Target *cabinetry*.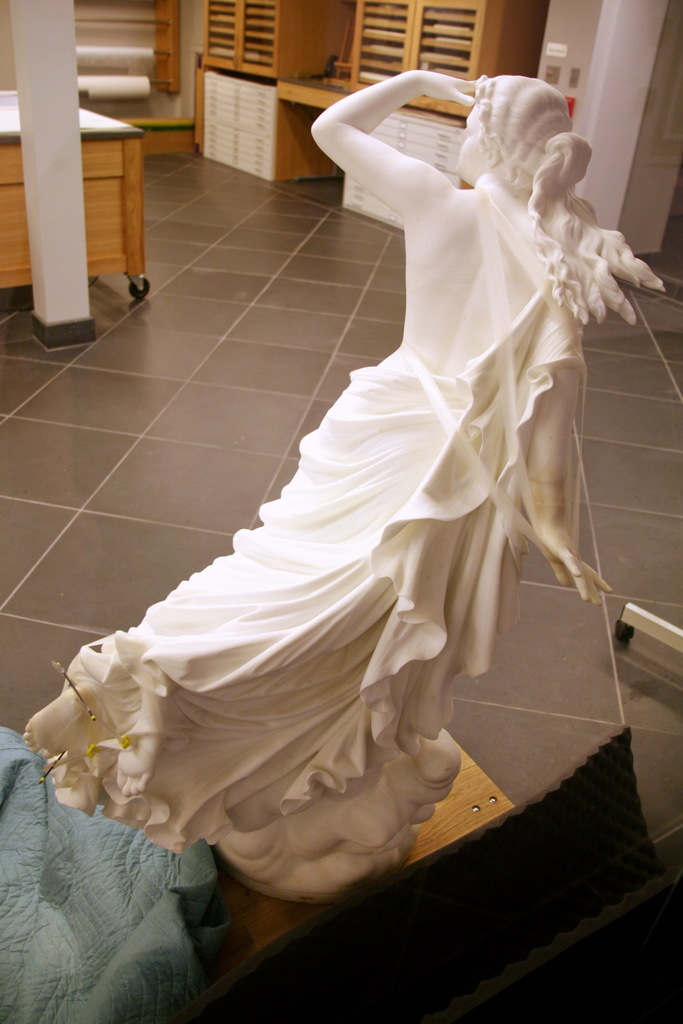
Target region: x1=0, y1=94, x2=158, y2=311.
